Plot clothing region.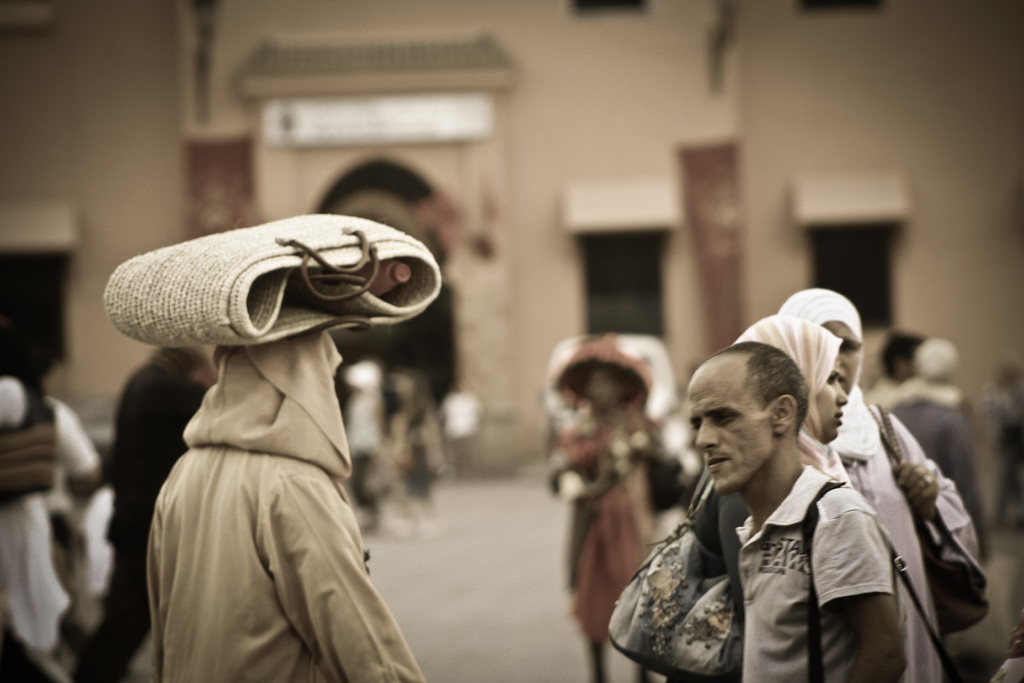
Plotted at 739 461 892 682.
